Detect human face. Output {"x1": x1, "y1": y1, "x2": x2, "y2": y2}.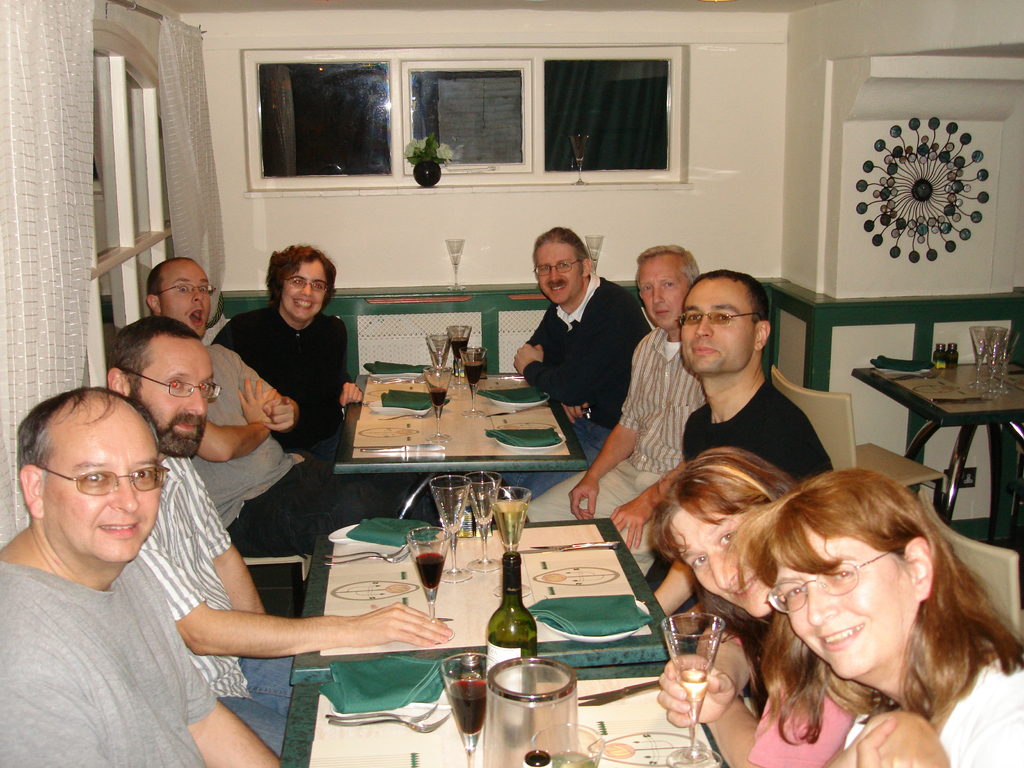
{"x1": 773, "y1": 537, "x2": 916, "y2": 680}.
